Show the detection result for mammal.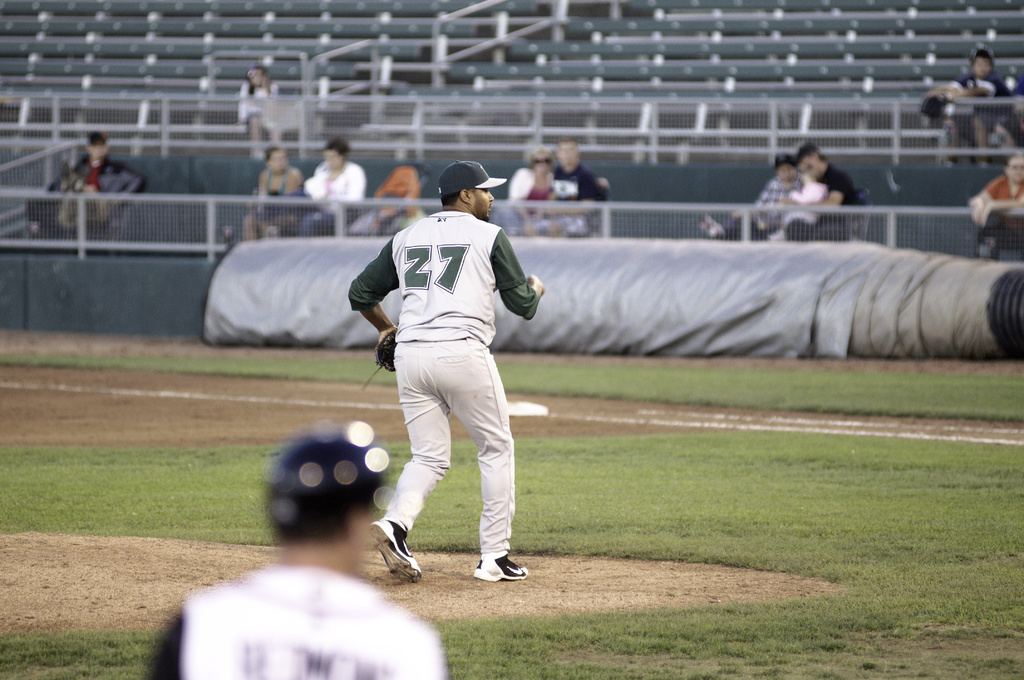
<bbox>547, 131, 609, 241</bbox>.
